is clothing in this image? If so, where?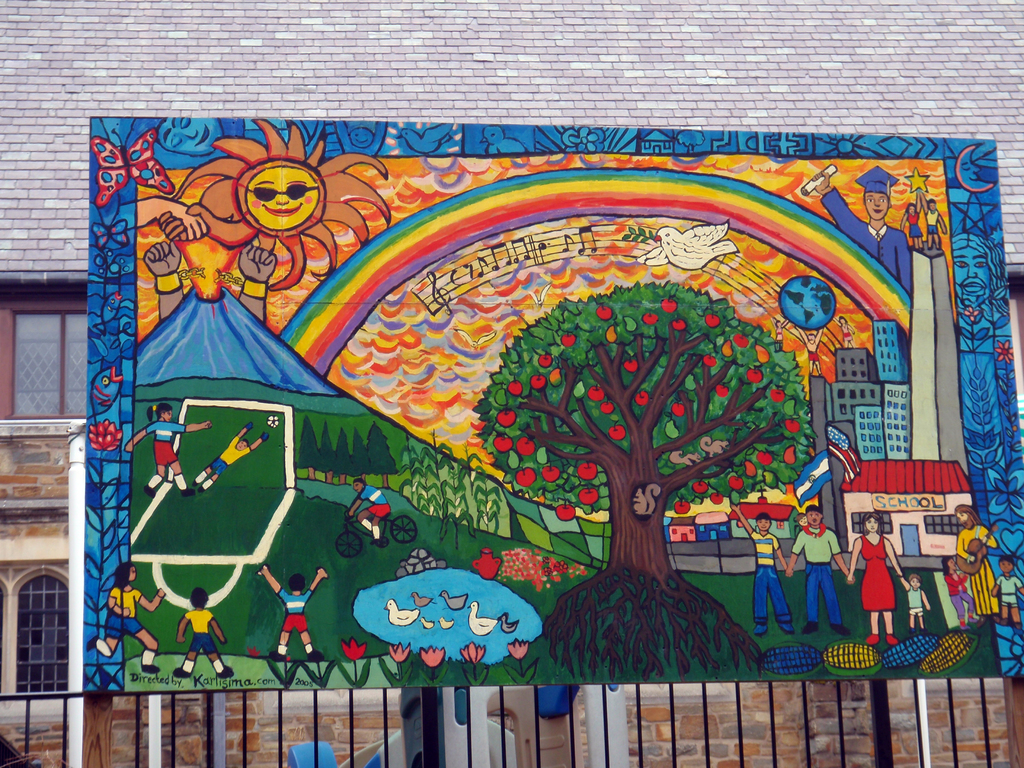
Yes, at select_region(748, 532, 796, 630).
